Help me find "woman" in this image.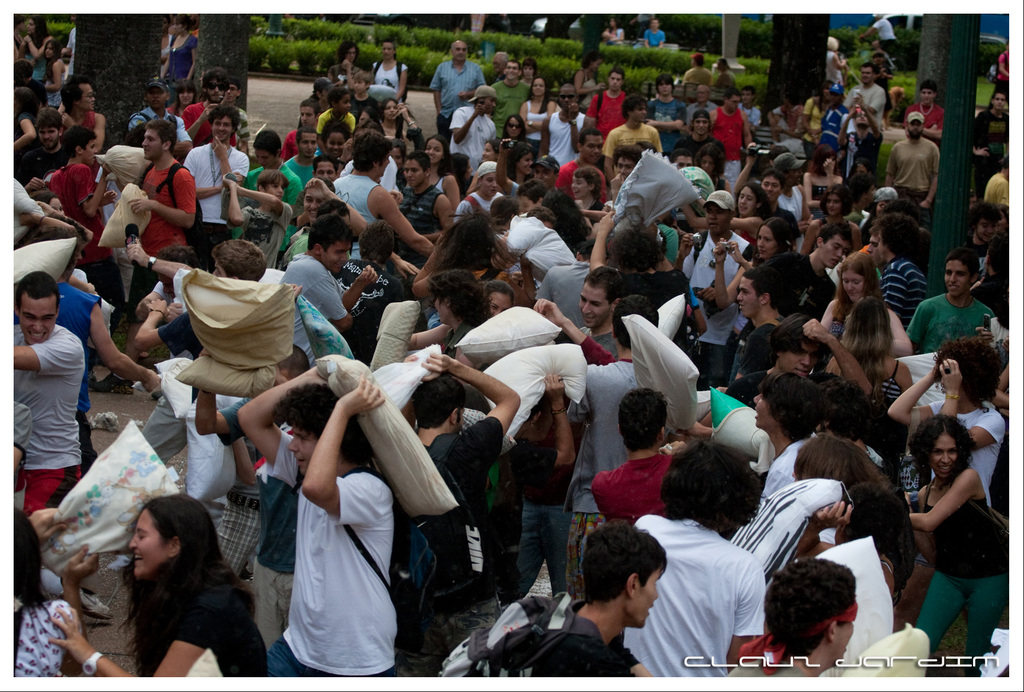
Found it: [x1=573, y1=165, x2=628, y2=212].
